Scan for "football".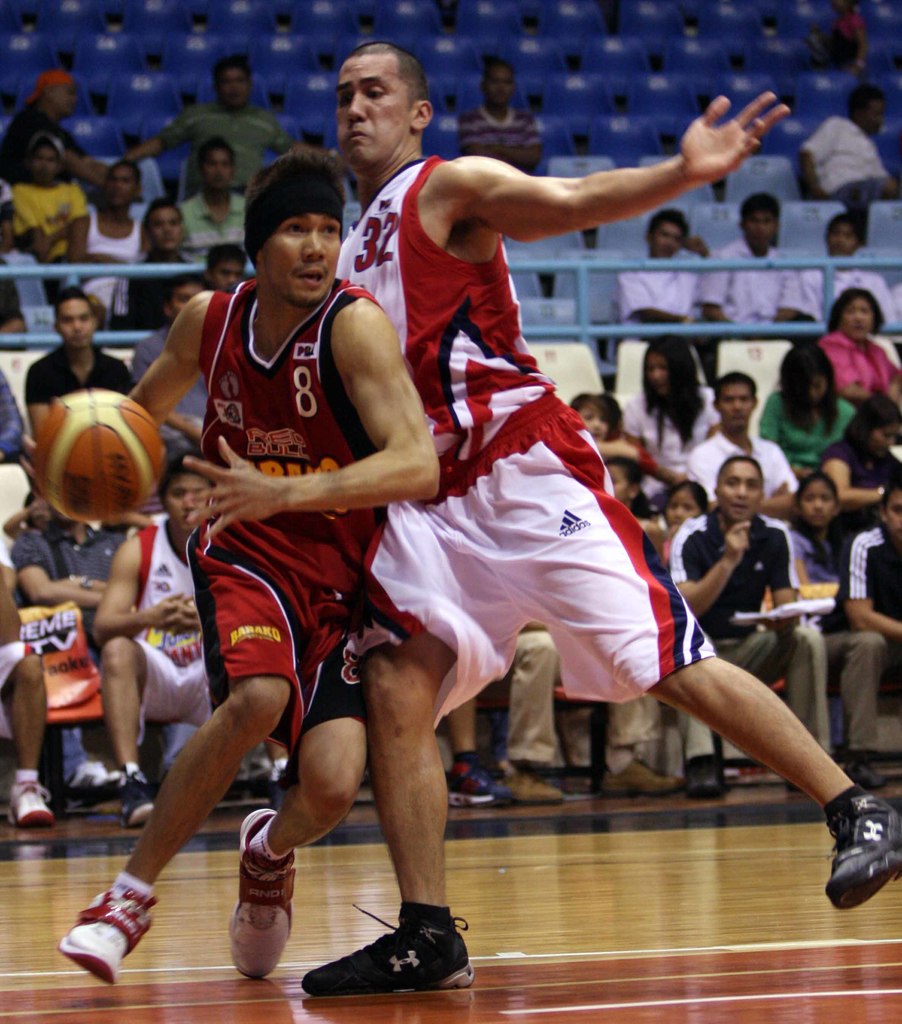
Scan result: [26,384,161,523].
